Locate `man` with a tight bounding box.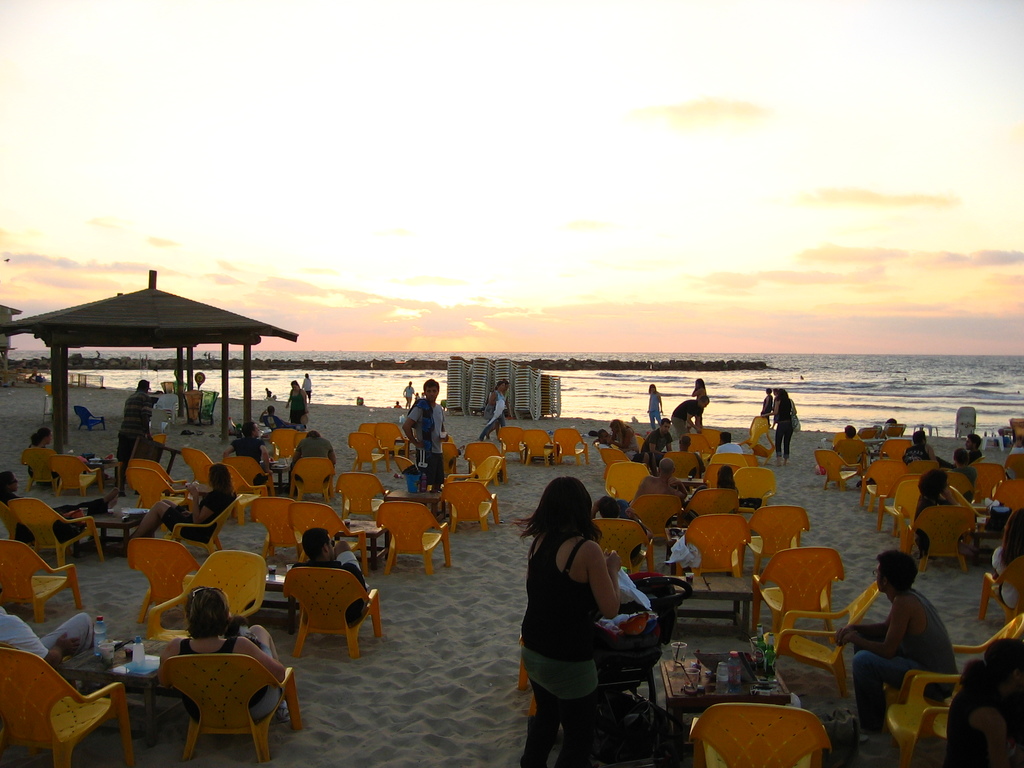
(left=640, top=417, right=673, bottom=476).
